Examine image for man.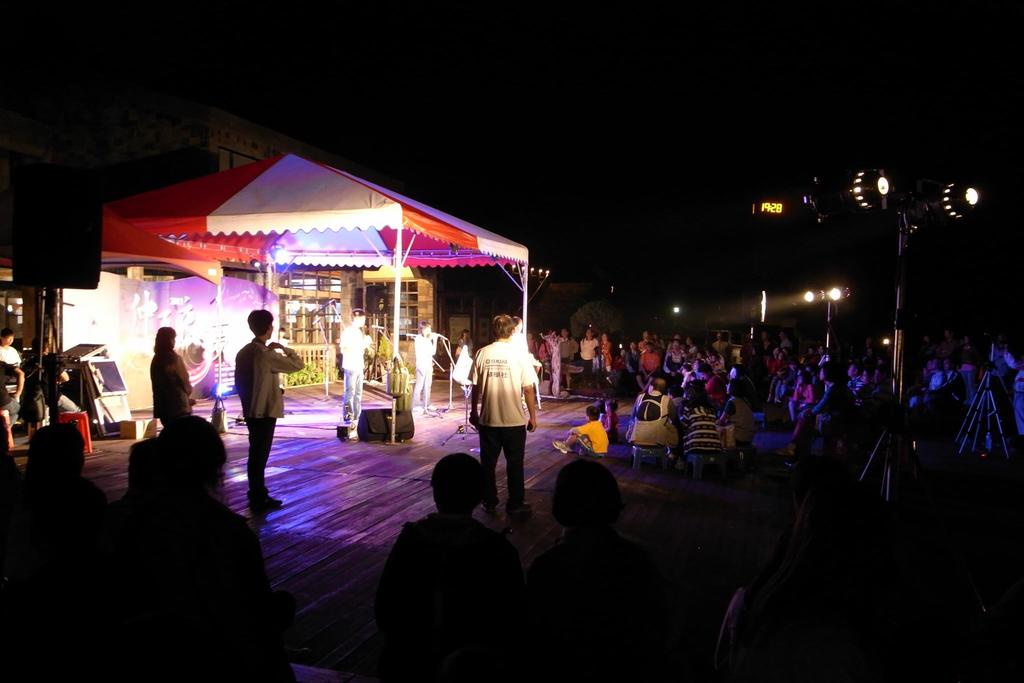
Examination result: [580,328,600,379].
